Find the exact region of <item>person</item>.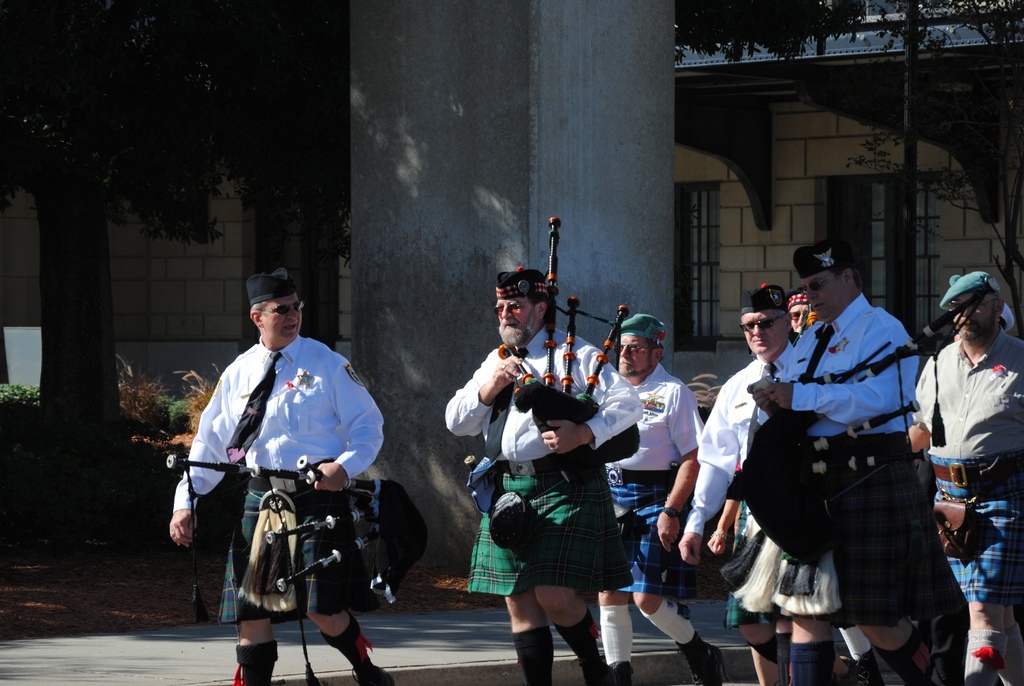
Exact region: {"left": 746, "top": 236, "right": 918, "bottom": 685}.
